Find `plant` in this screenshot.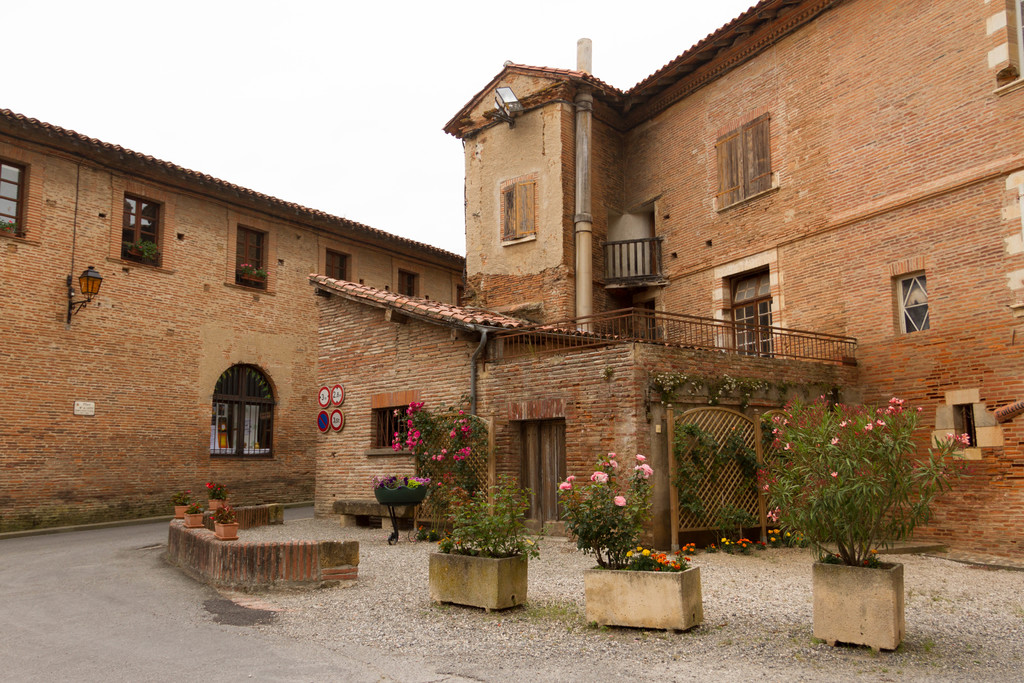
The bounding box for `plant` is <bbox>210, 505, 235, 525</bbox>.
